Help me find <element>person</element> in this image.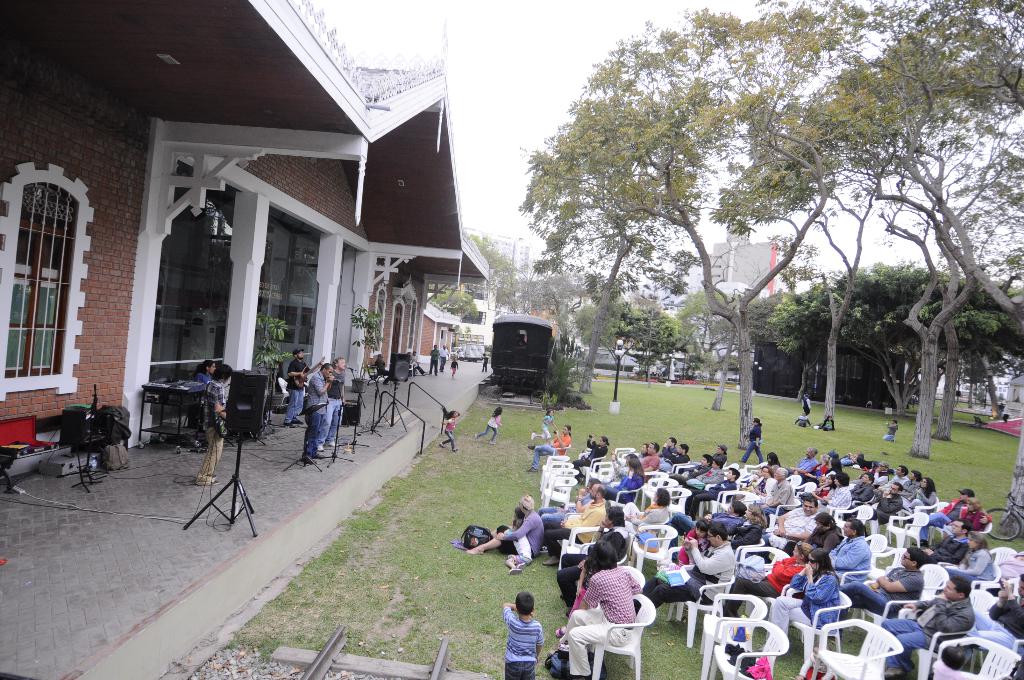
Found it: left=979, top=569, right=1023, bottom=644.
